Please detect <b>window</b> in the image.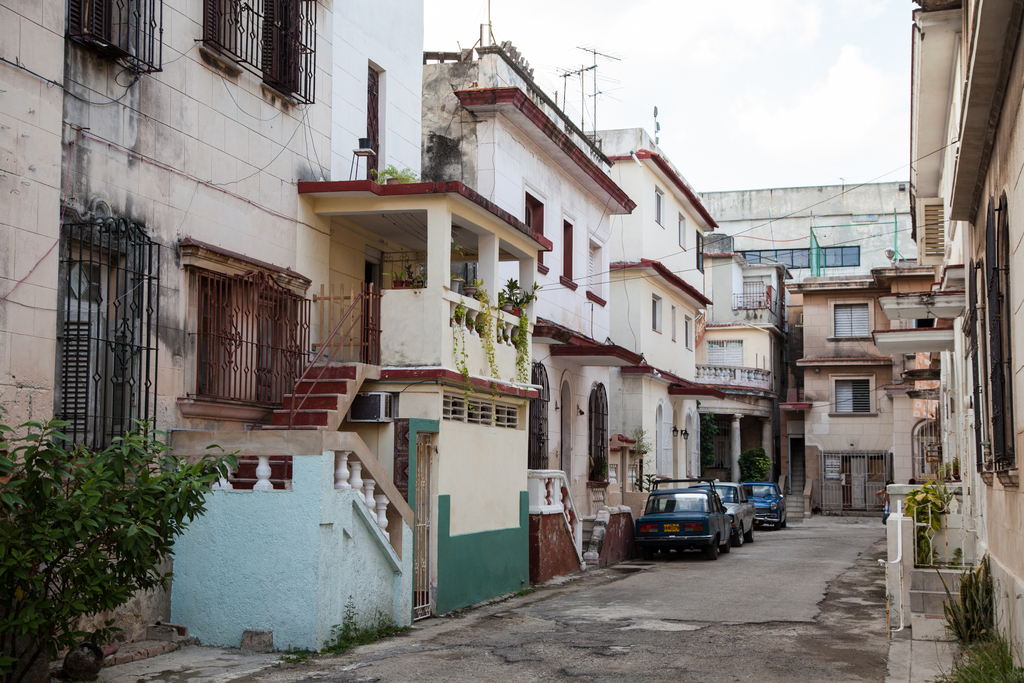
bbox=[834, 381, 872, 411].
